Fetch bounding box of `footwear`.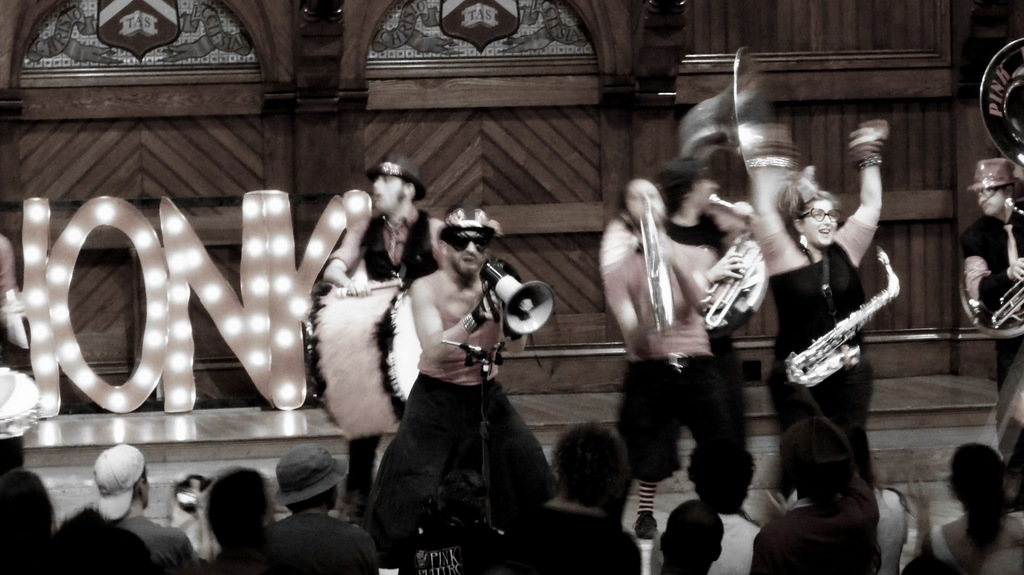
Bbox: (x1=627, y1=513, x2=666, y2=538).
